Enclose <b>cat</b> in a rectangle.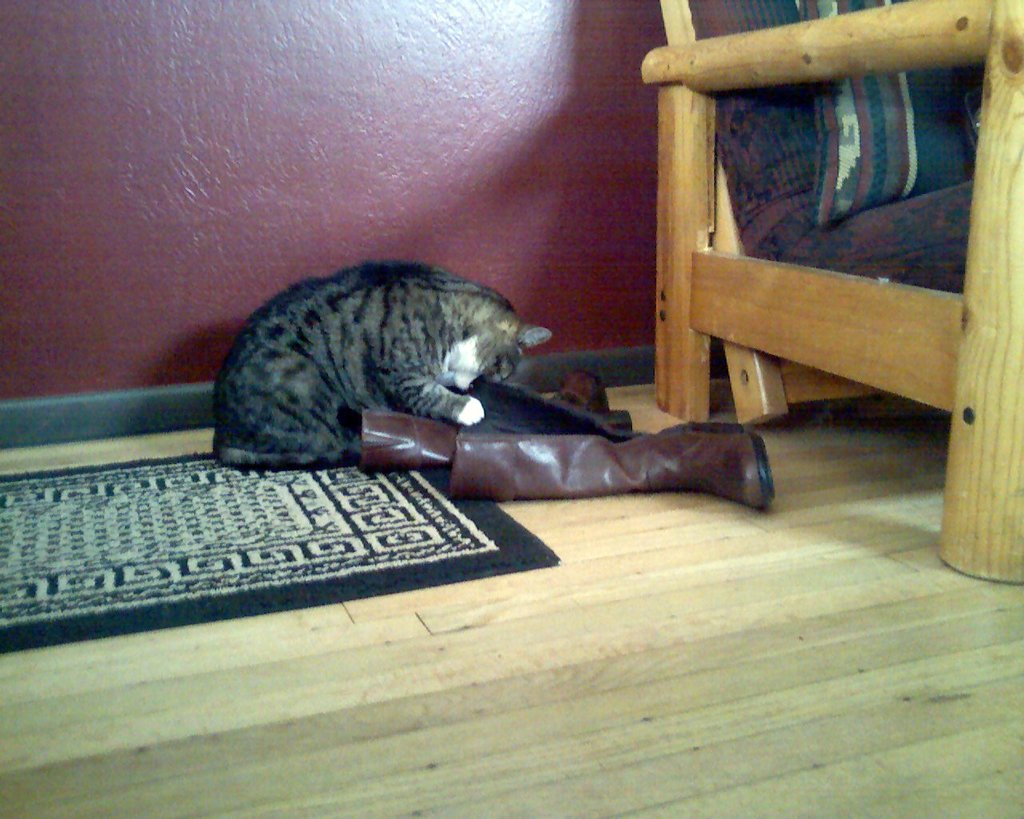
202 262 556 470.
